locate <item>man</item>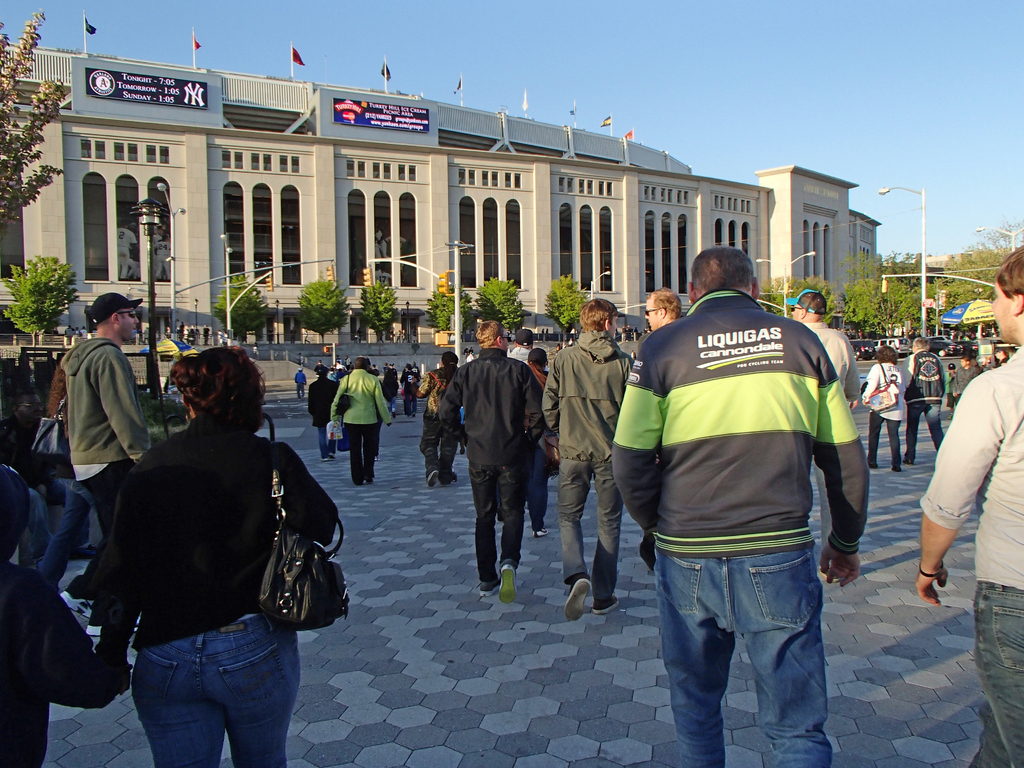
<region>643, 287, 682, 333</region>
